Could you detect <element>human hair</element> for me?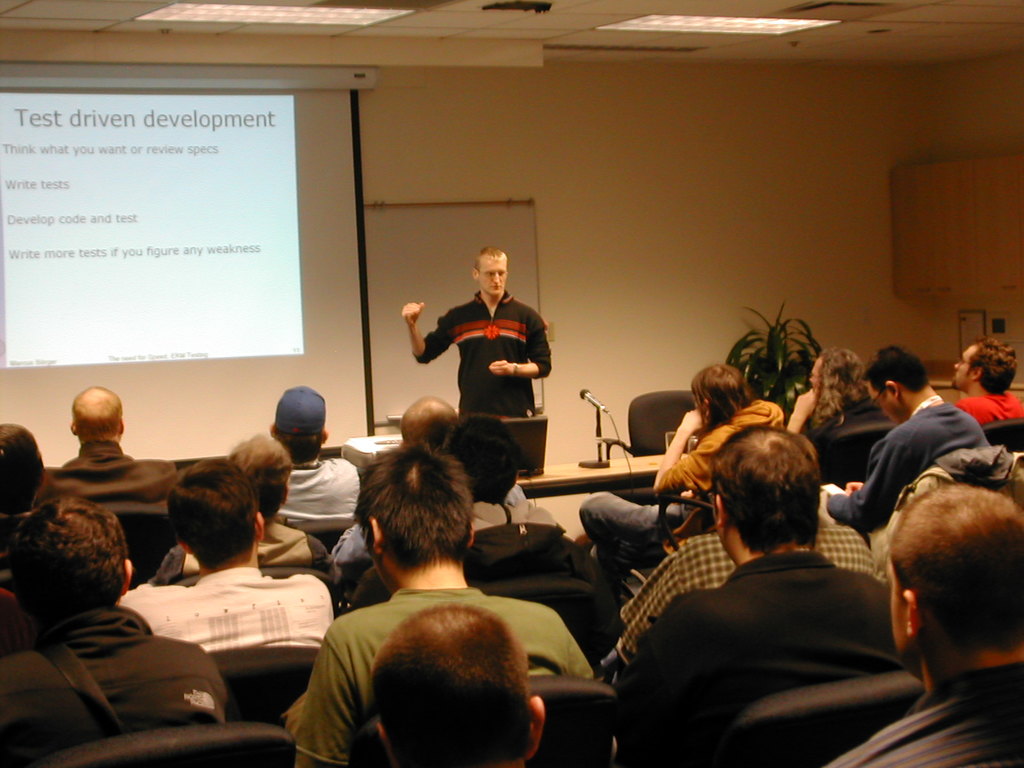
Detection result: region(223, 426, 292, 511).
